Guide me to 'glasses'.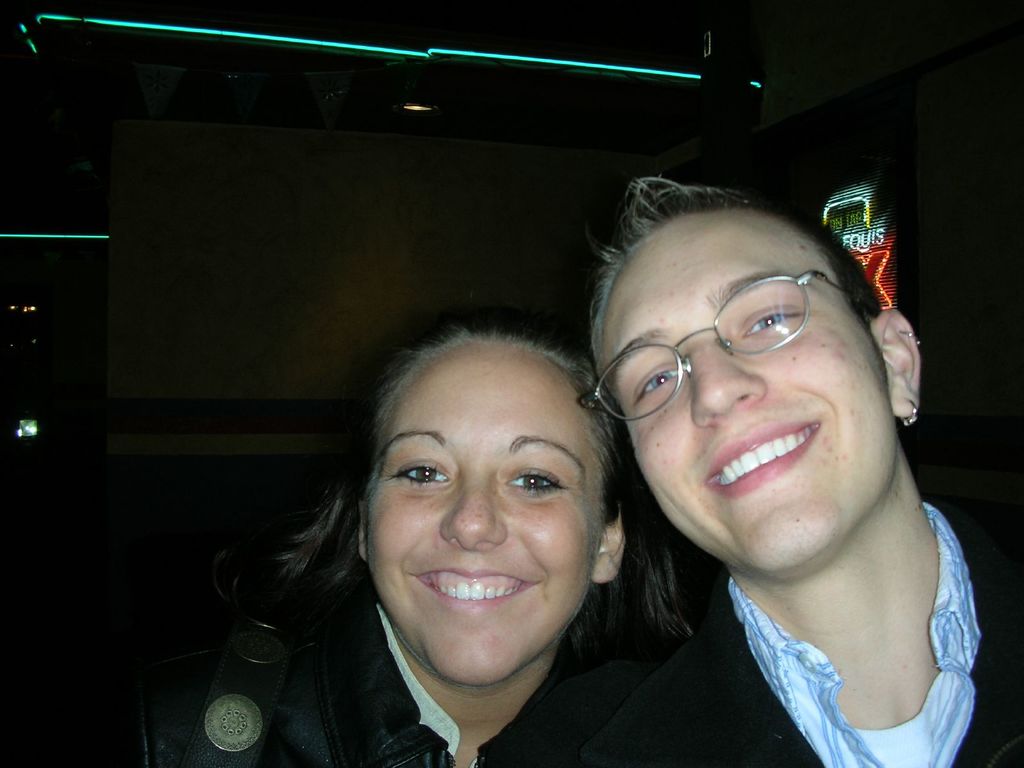
Guidance: Rect(575, 291, 850, 396).
